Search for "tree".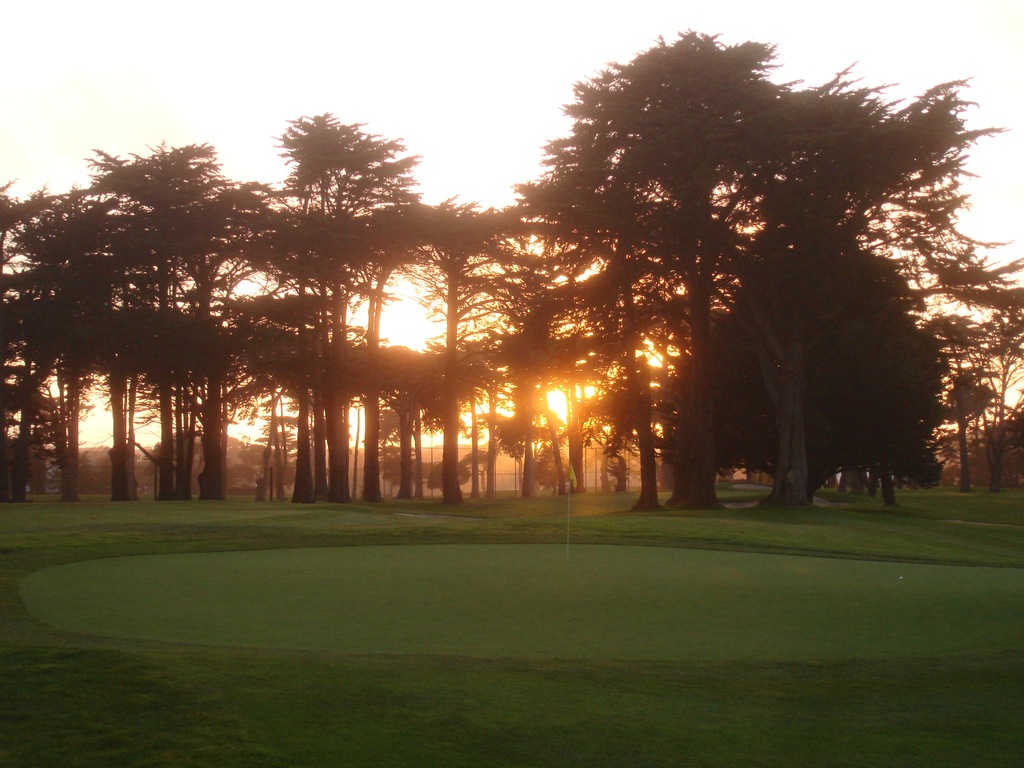
Found at bbox(355, 336, 453, 504).
